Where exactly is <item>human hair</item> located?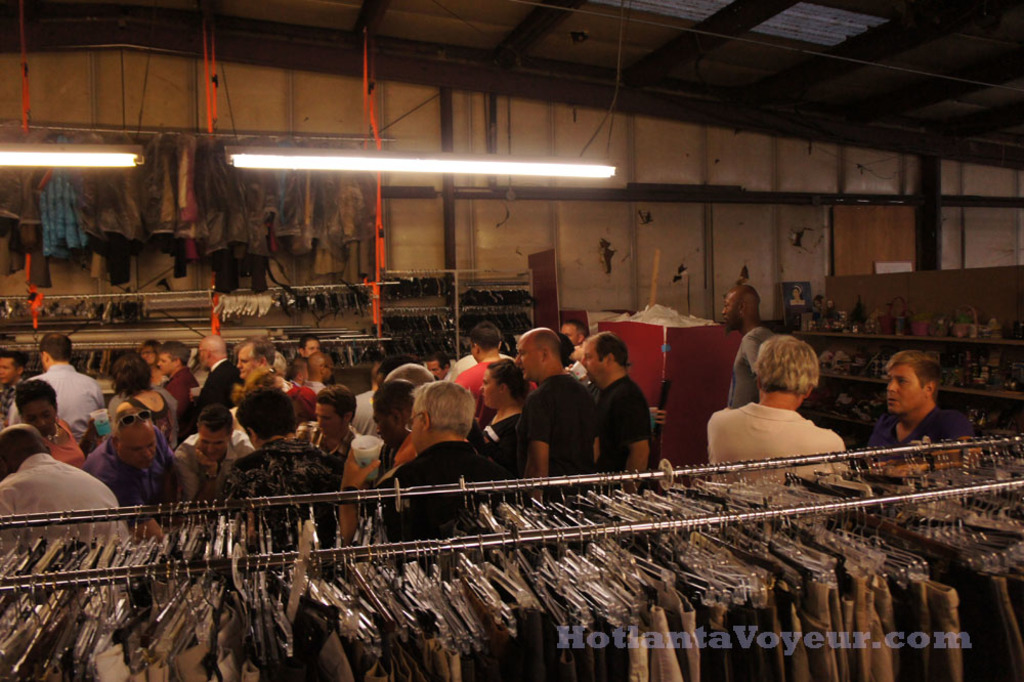
Its bounding box is 0, 355, 22, 361.
